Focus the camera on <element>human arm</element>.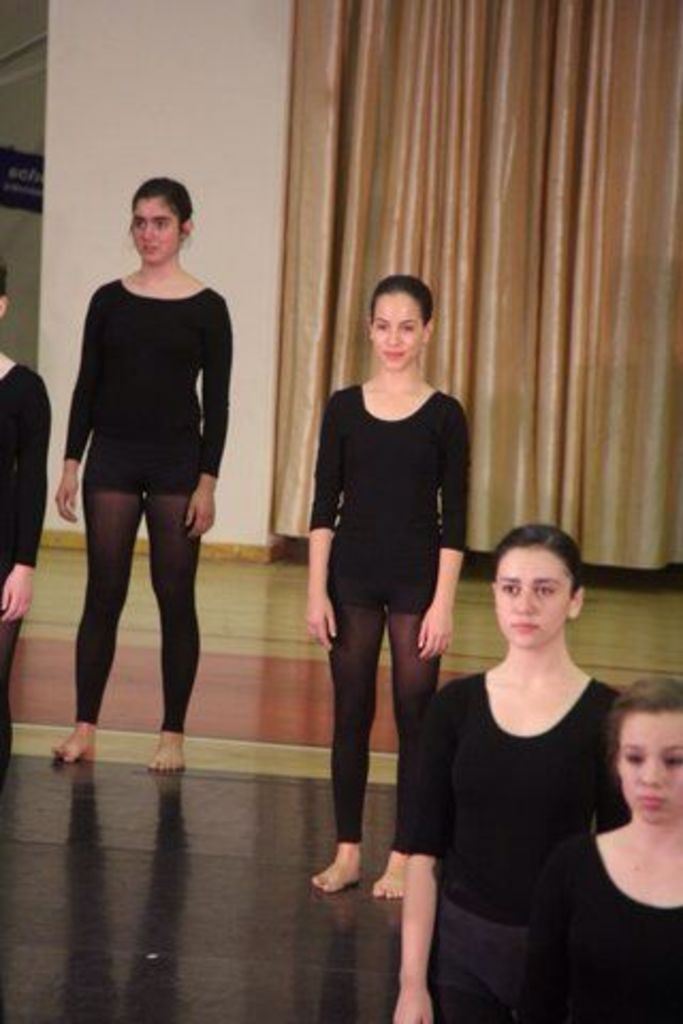
Focus region: [left=309, top=405, right=335, bottom=651].
